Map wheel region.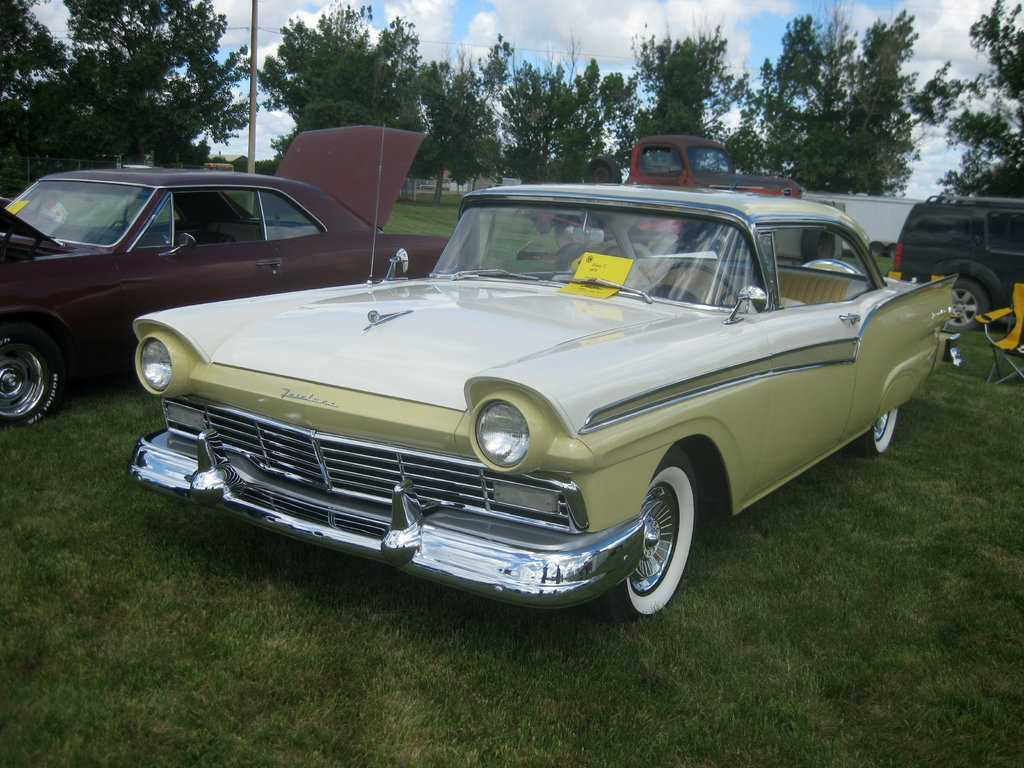
Mapped to bbox=[0, 326, 59, 426].
